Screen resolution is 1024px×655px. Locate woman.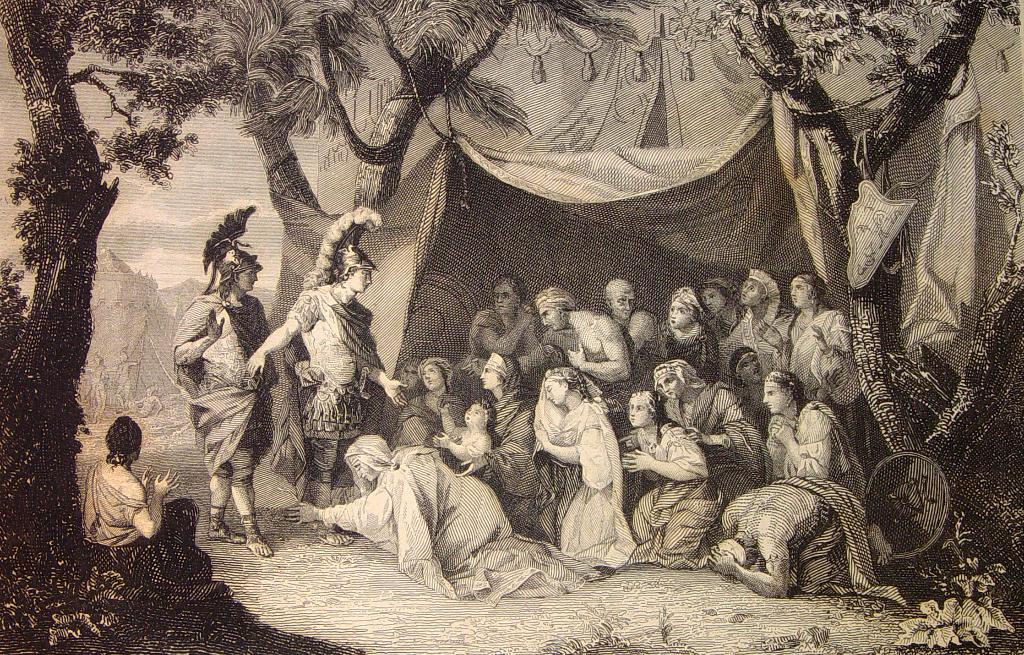
x1=615 y1=390 x2=714 y2=578.
